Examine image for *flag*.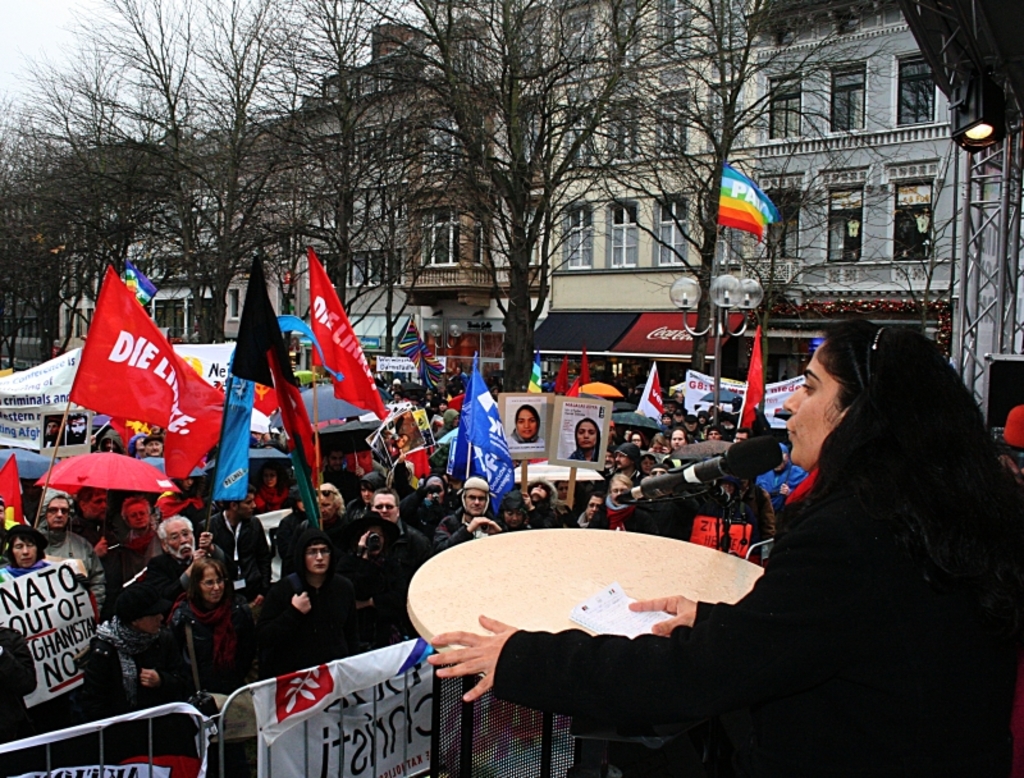
Examination result: (399, 443, 431, 482).
